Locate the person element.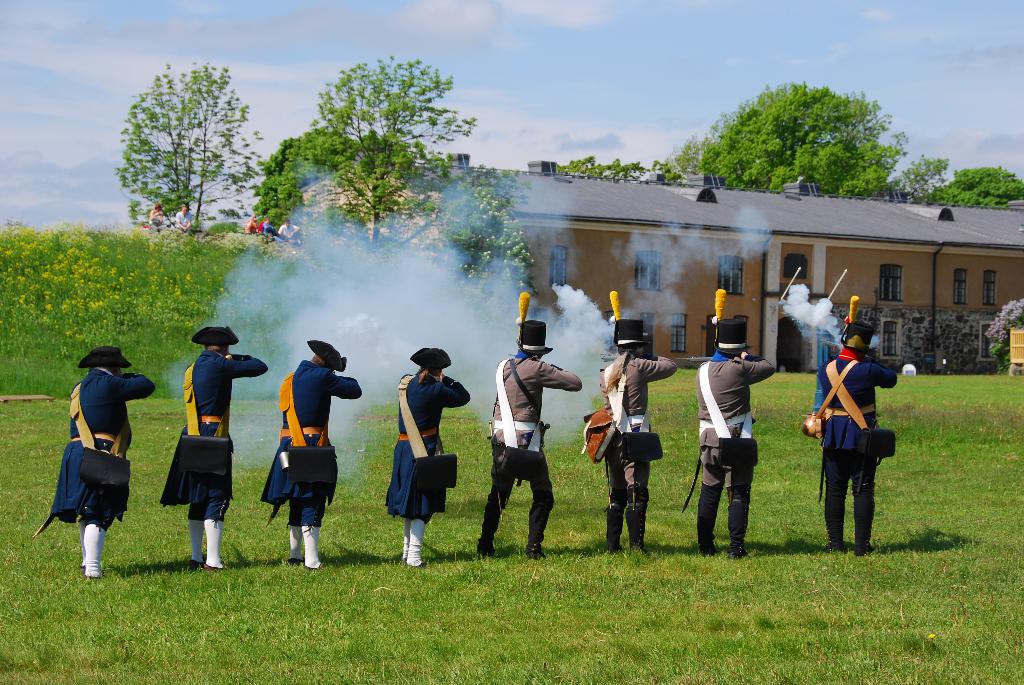
Element bbox: box=[163, 324, 266, 563].
